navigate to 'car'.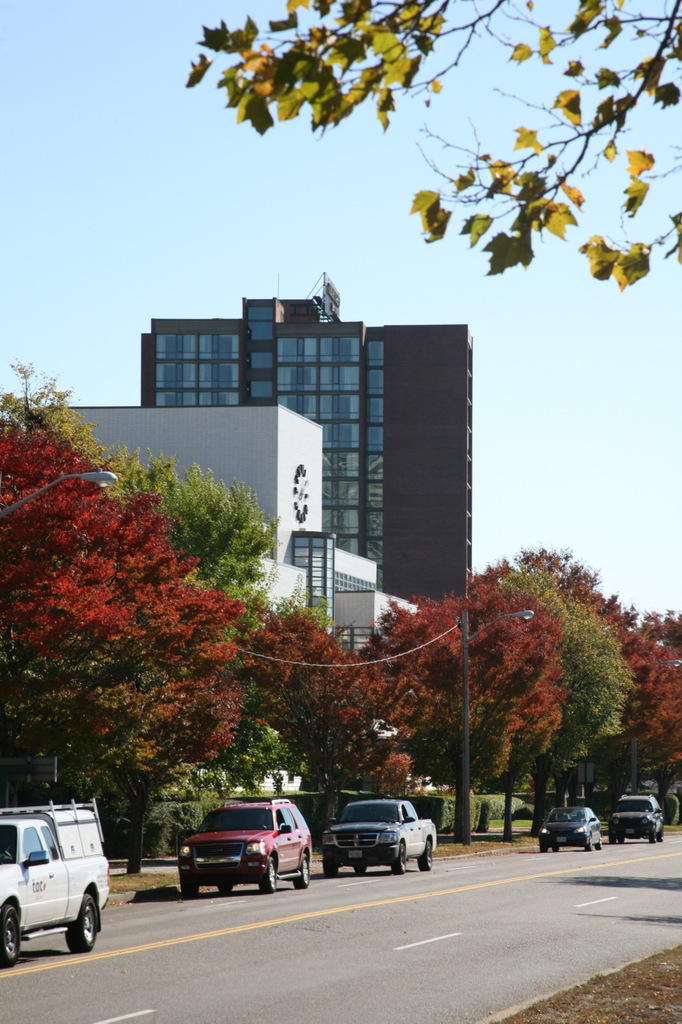
Navigation target: (173, 800, 314, 895).
